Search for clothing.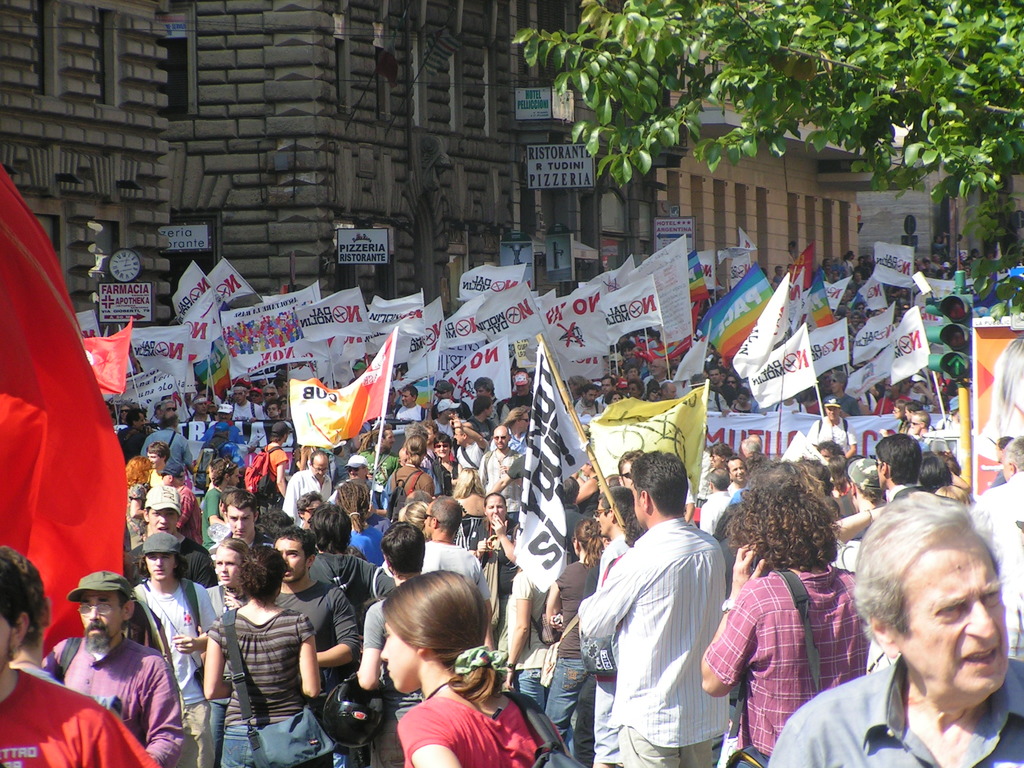
Found at box(397, 686, 563, 764).
